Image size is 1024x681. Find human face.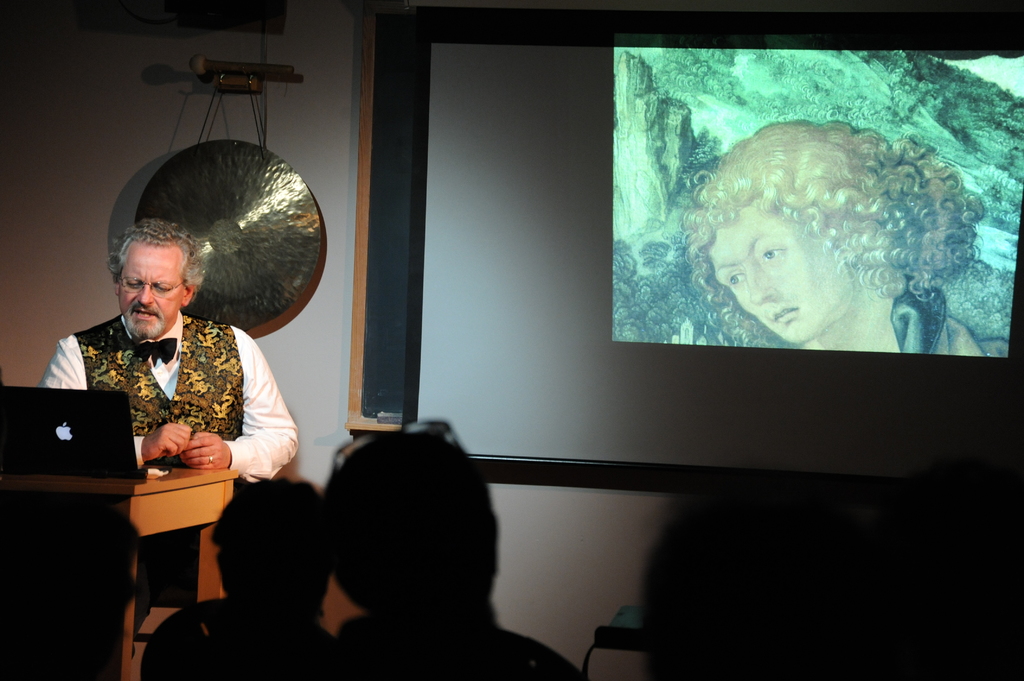
(707,202,856,344).
